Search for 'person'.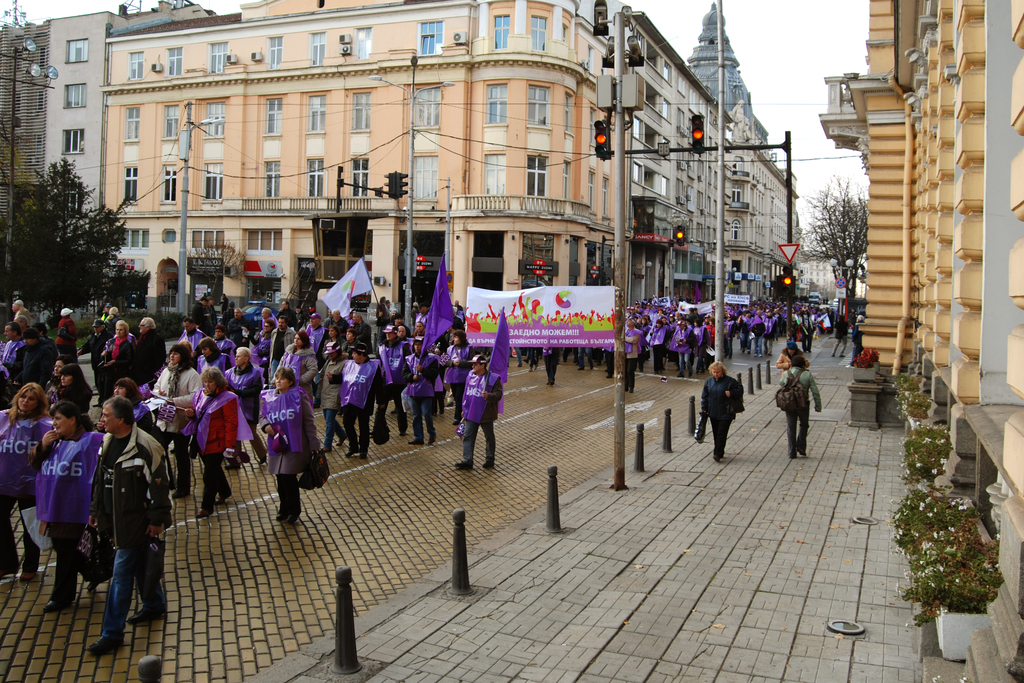
Found at bbox(191, 361, 241, 514).
